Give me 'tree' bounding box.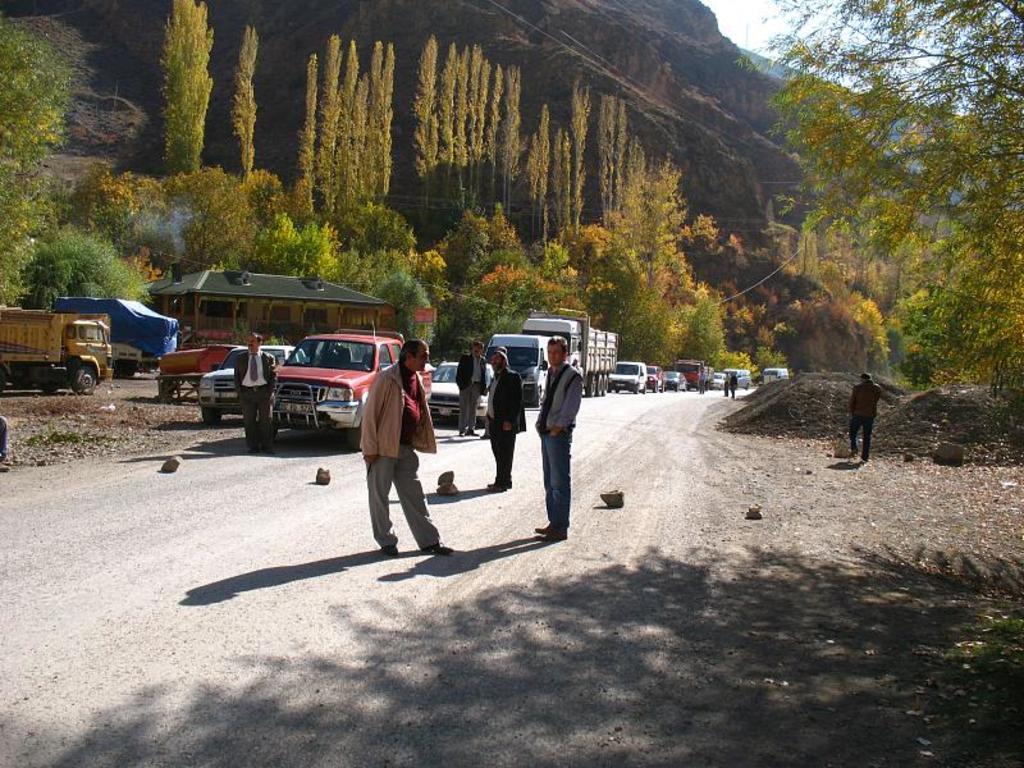
[left=454, top=45, right=471, bottom=202].
